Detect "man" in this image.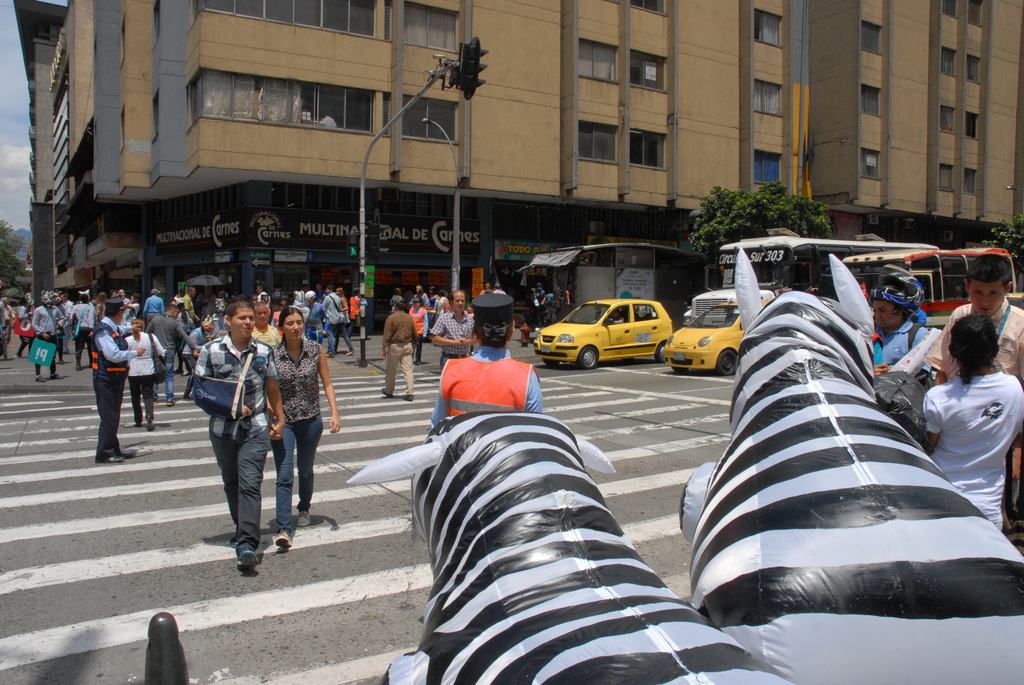
Detection: (left=147, top=290, right=165, bottom=319).
